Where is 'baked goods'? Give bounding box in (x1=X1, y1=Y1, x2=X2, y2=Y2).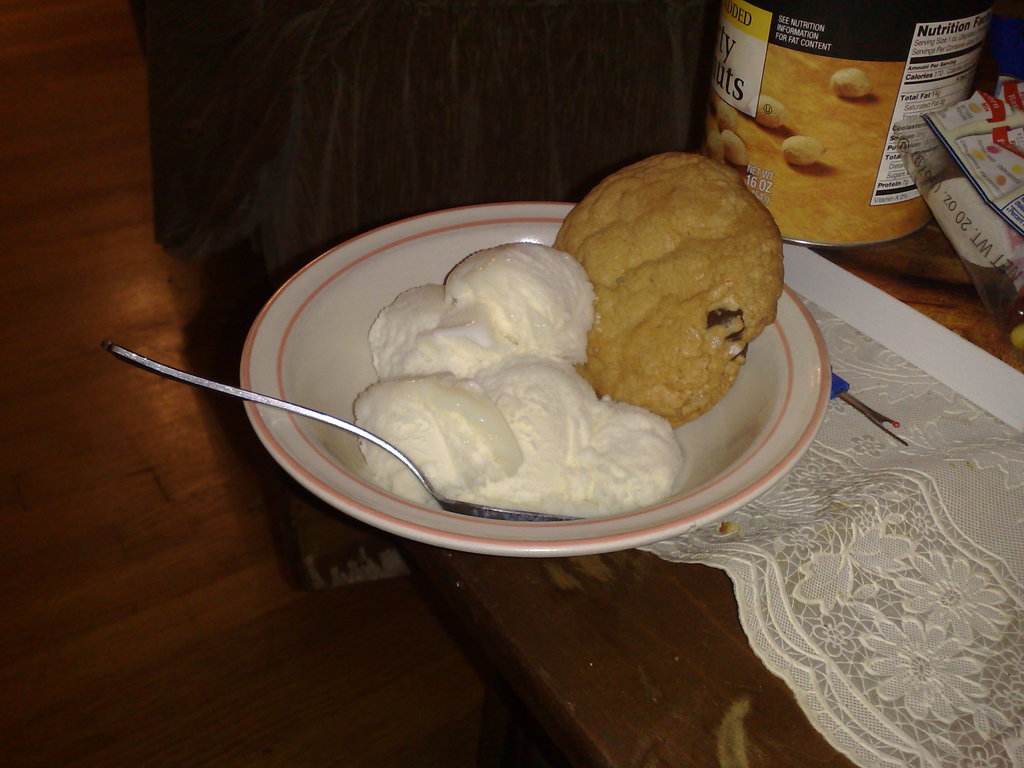
(x1=550, y1=151, x2=786, y2=431).
